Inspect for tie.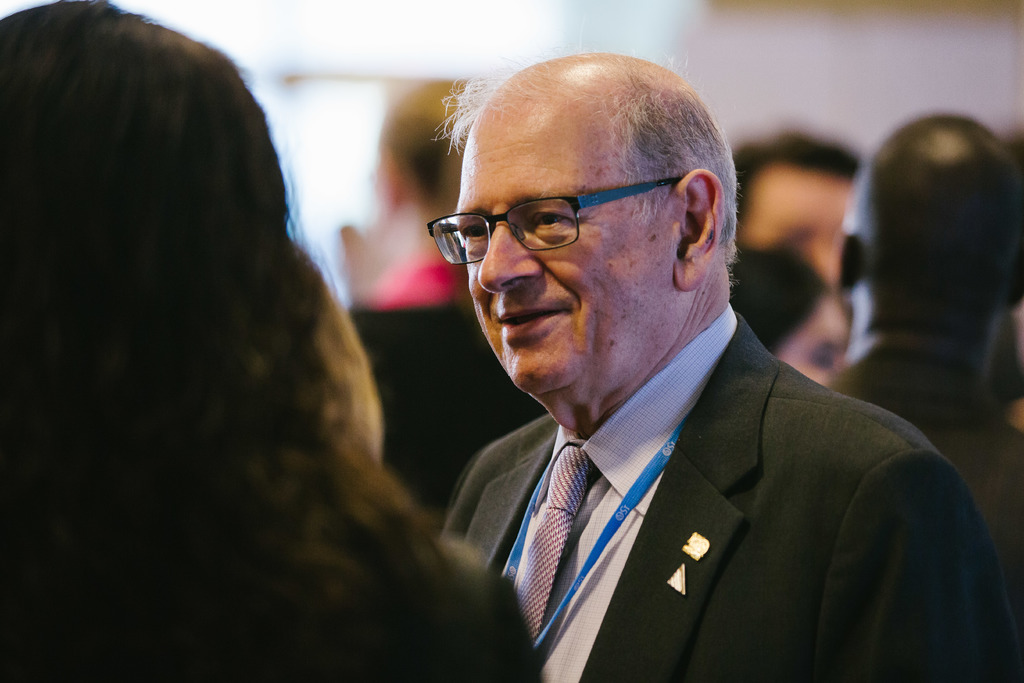
Inspection: (511,441,595,636).
